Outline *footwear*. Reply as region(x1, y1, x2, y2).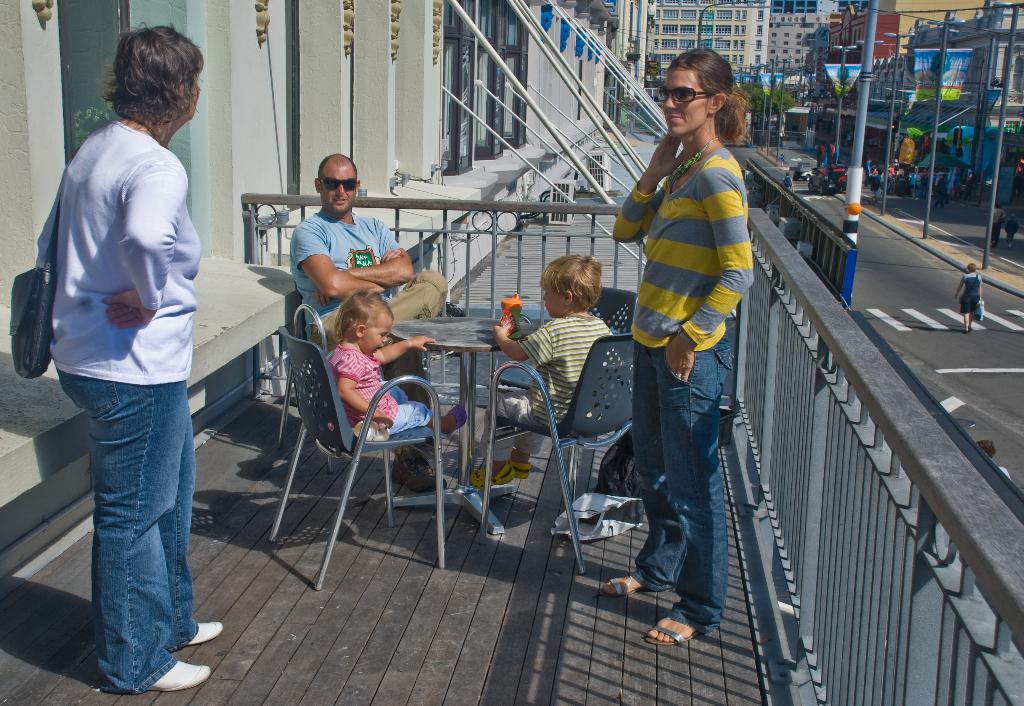
region(146, 662, 209, 691).
